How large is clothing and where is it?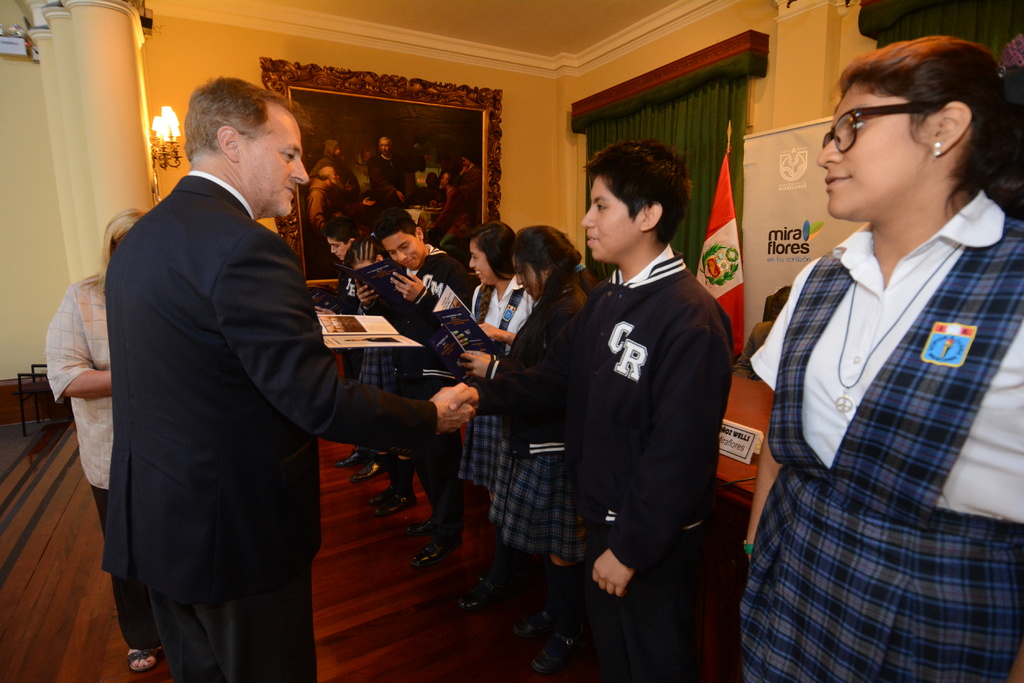
Bounding box: 483/264/596/560.
